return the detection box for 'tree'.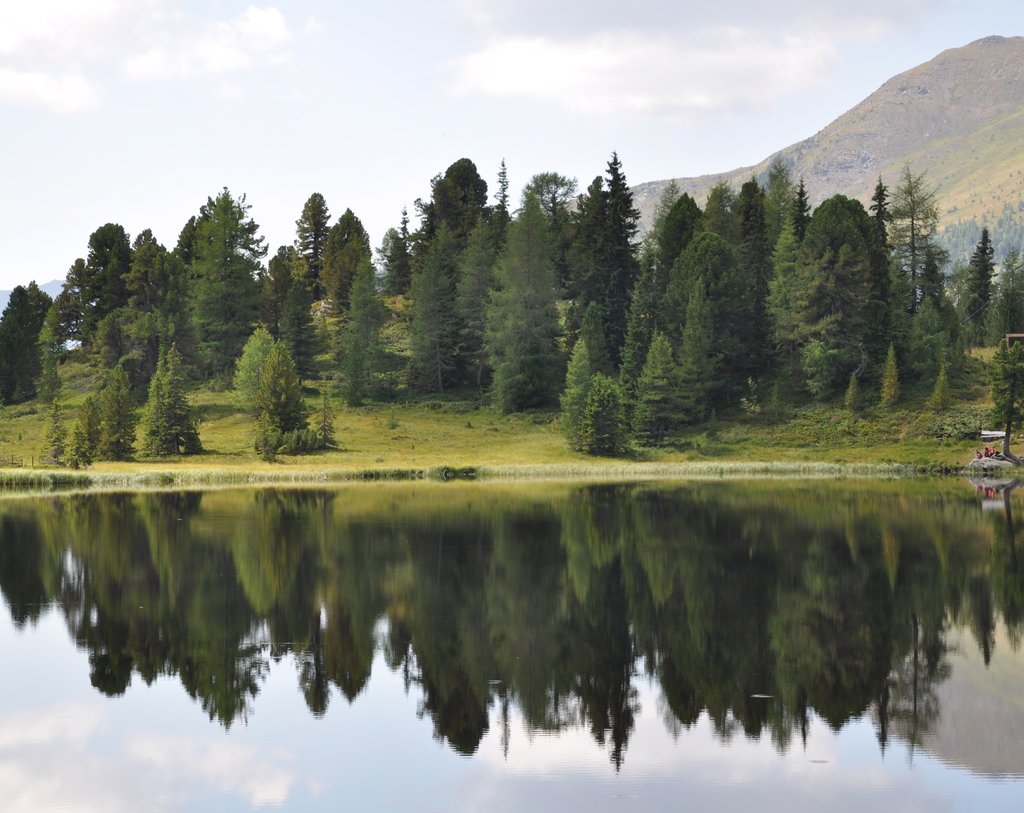
box=[511, 169, 573, 255].
